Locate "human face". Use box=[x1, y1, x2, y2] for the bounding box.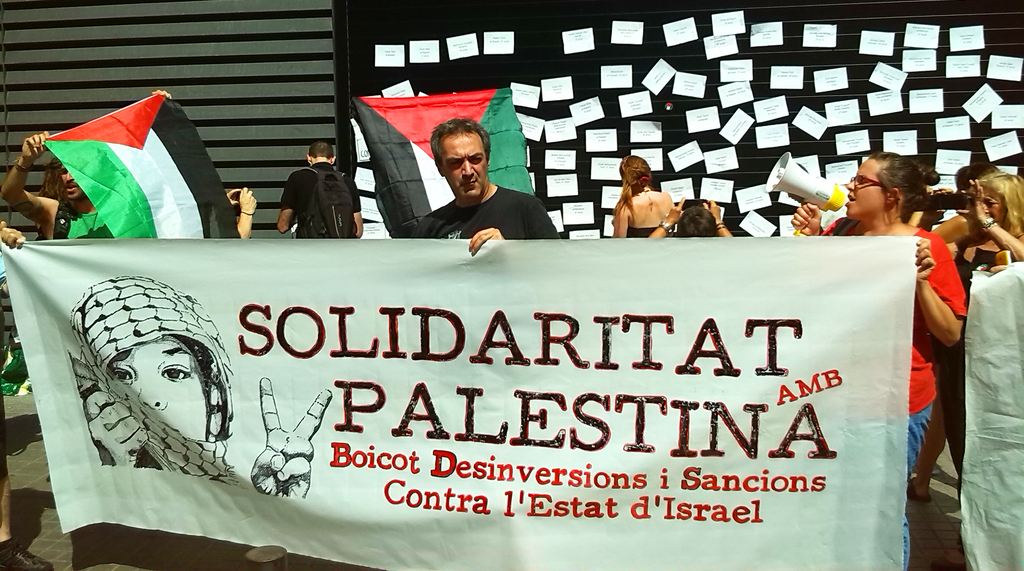
box=[847, 156, 883, 218].
